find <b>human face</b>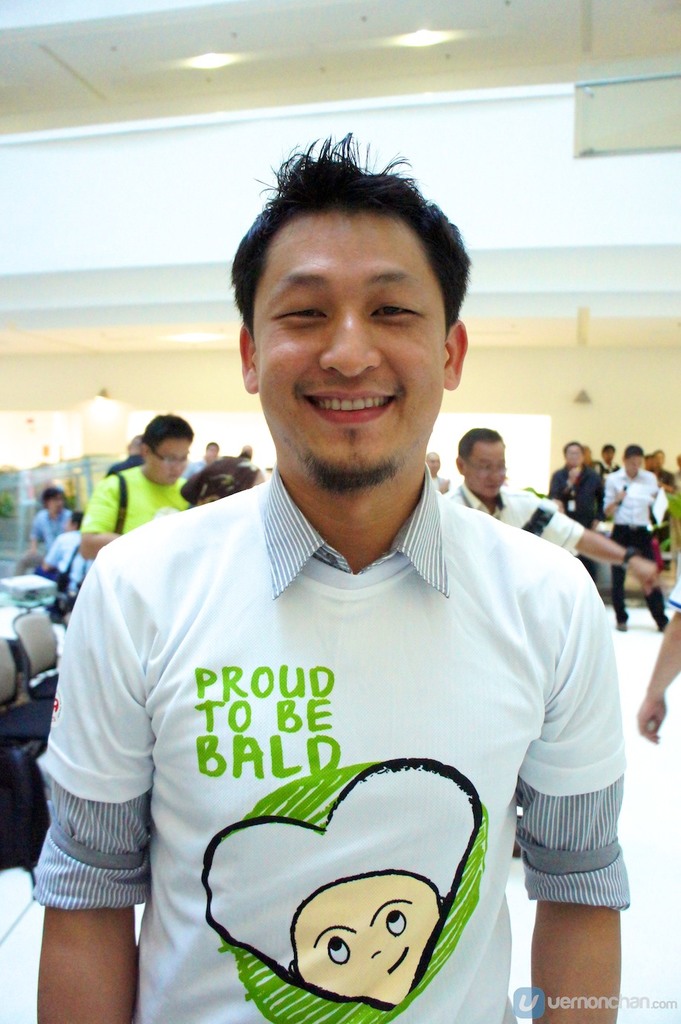
bbox=[558, 438, 582, 467]
